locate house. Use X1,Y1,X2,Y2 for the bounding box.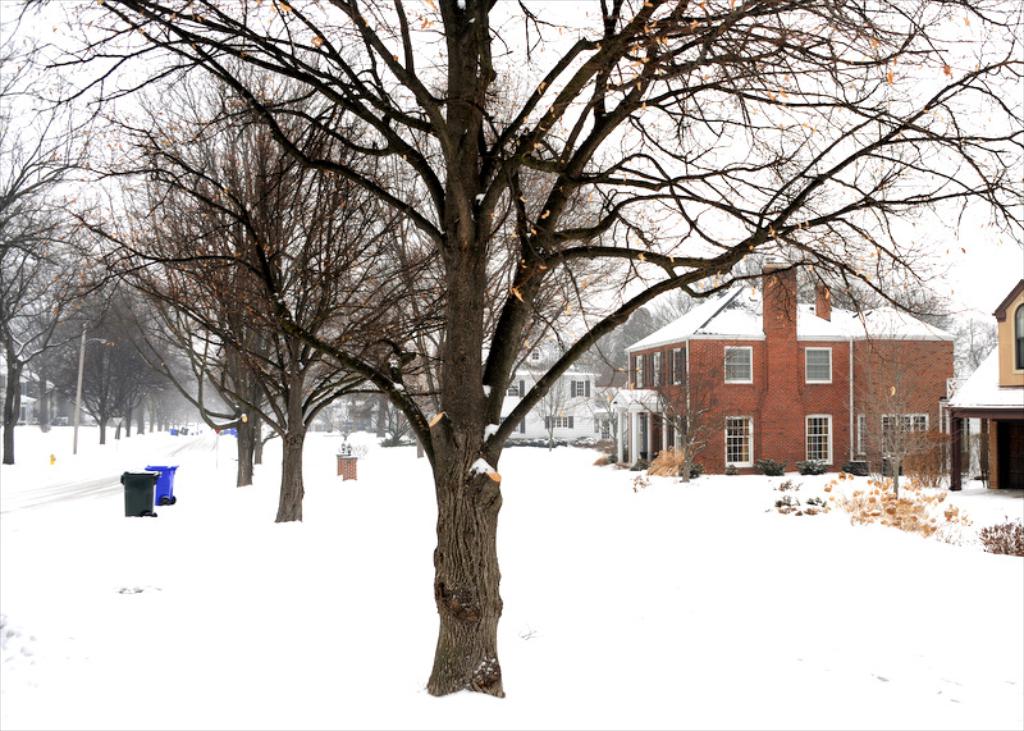
333,353,383,442.
